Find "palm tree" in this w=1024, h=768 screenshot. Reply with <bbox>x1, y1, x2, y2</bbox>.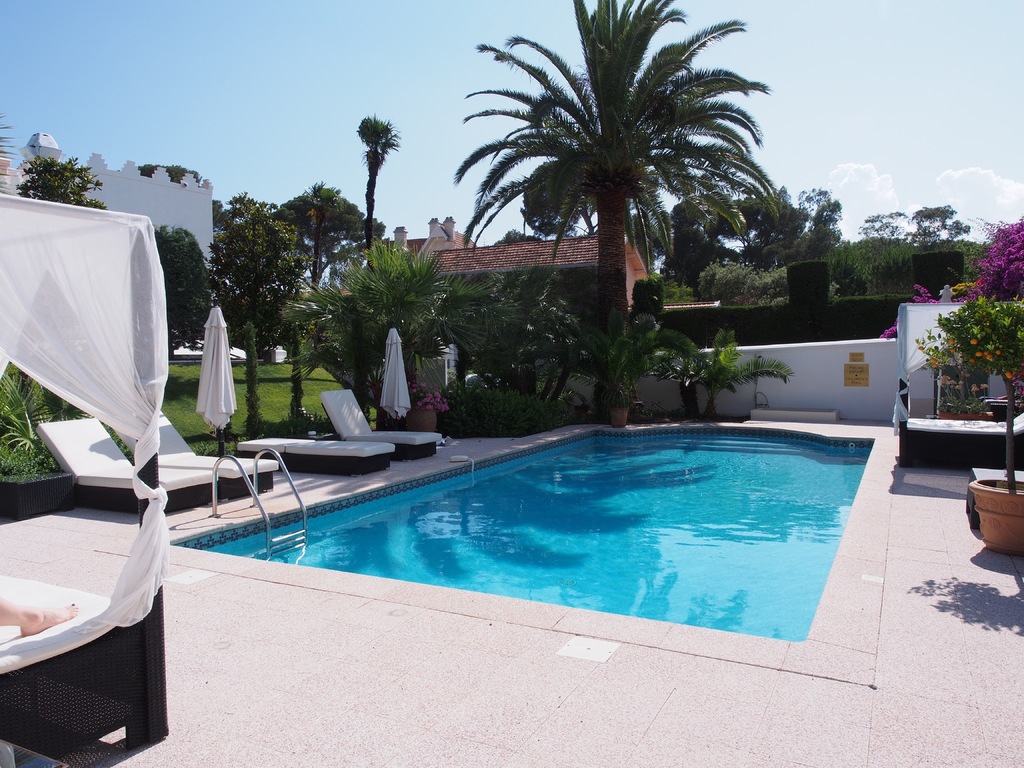
<bbox>294, 182, 348, 301</bbox>.
